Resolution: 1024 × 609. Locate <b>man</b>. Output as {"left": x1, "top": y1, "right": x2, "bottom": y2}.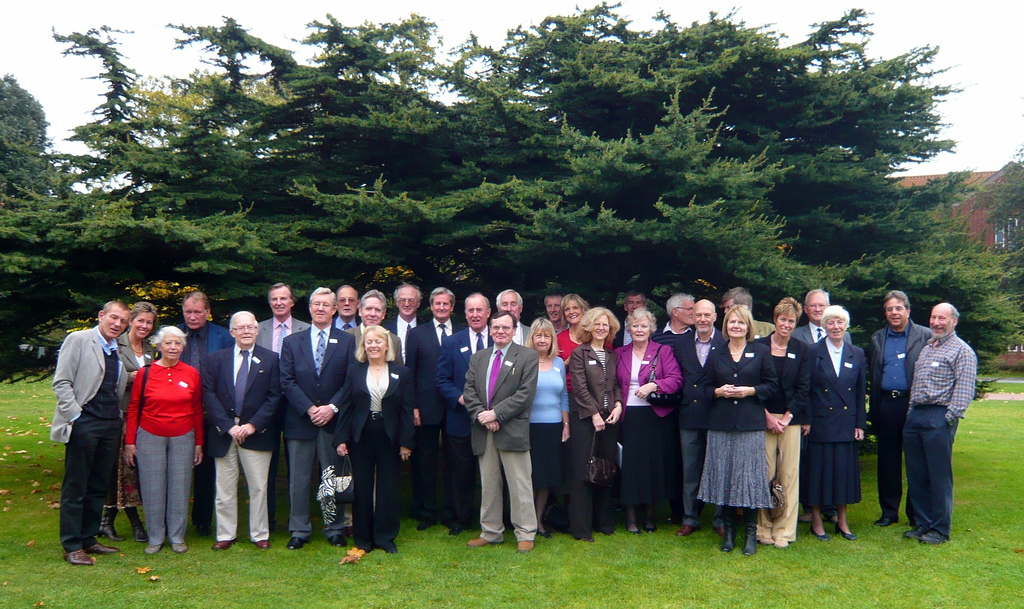
{"left": 329, "top": 281, "right": 358, "bottom": 343}.
